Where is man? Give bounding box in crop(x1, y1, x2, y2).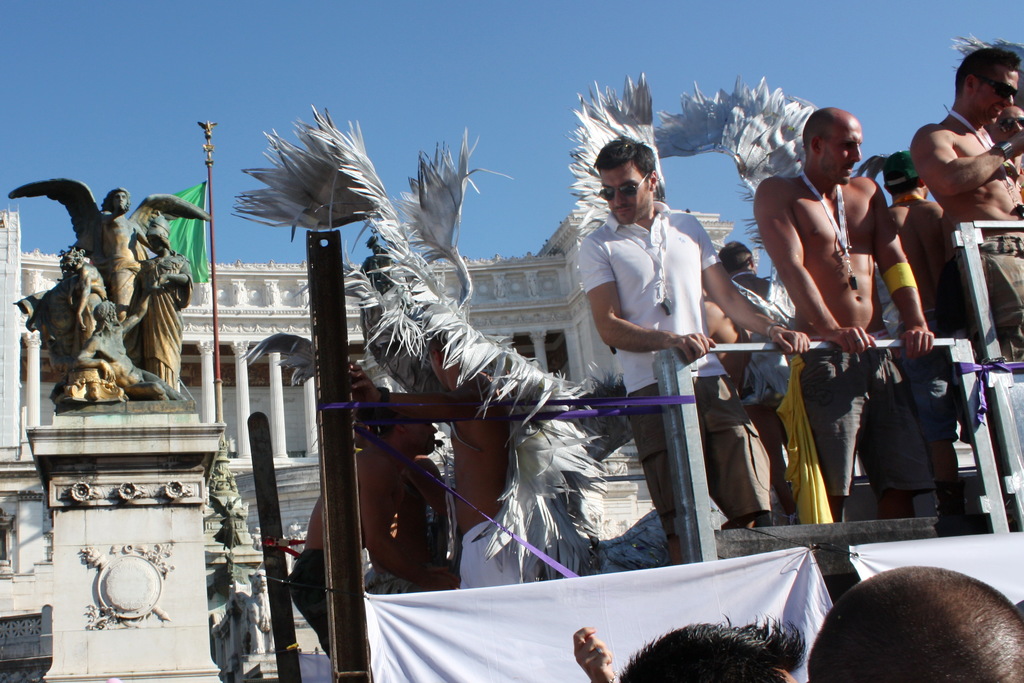
crop(753, 105, 940, 523).
